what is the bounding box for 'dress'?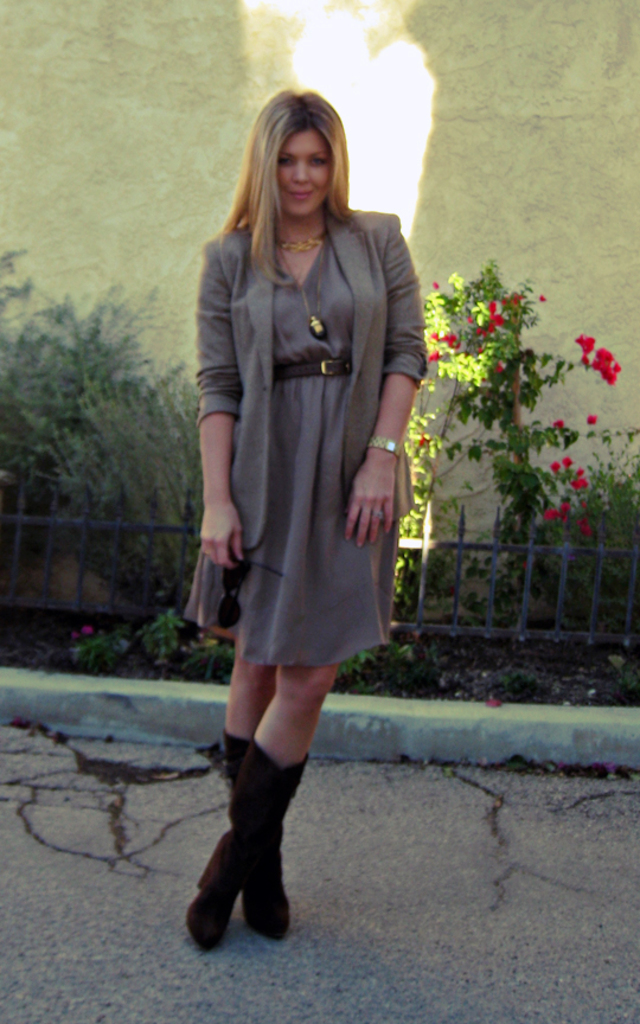
bbox=[194, 203, 425, 672].
